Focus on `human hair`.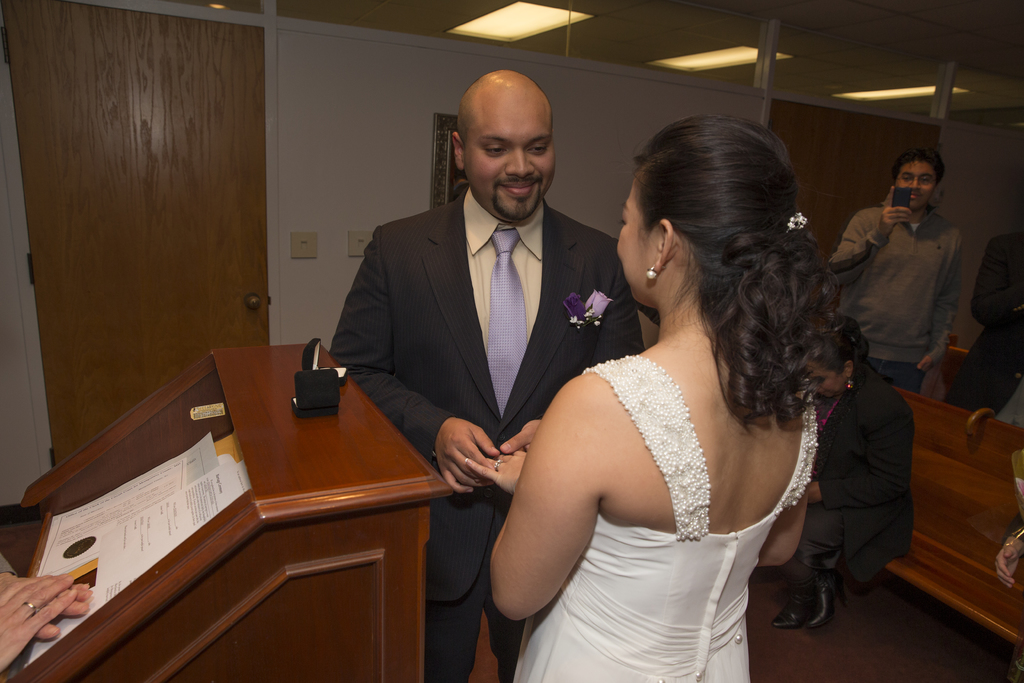
Focused at locate(895, 146, 948, 184).
